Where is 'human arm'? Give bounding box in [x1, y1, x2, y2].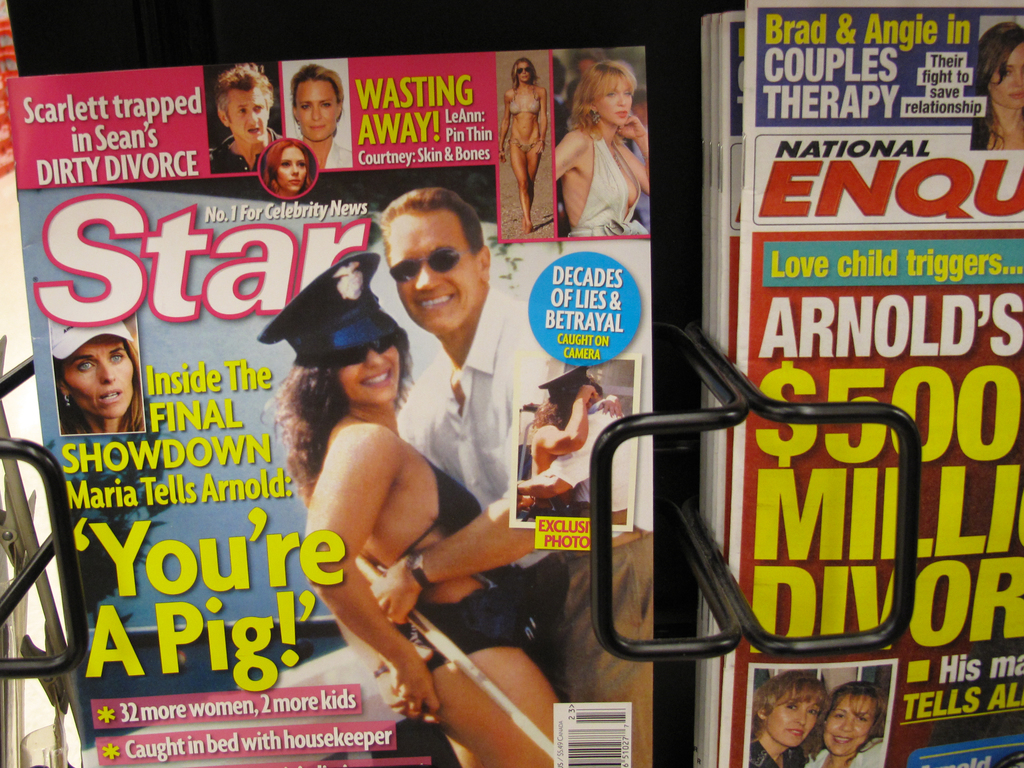
[531, 91, 546, 159].
